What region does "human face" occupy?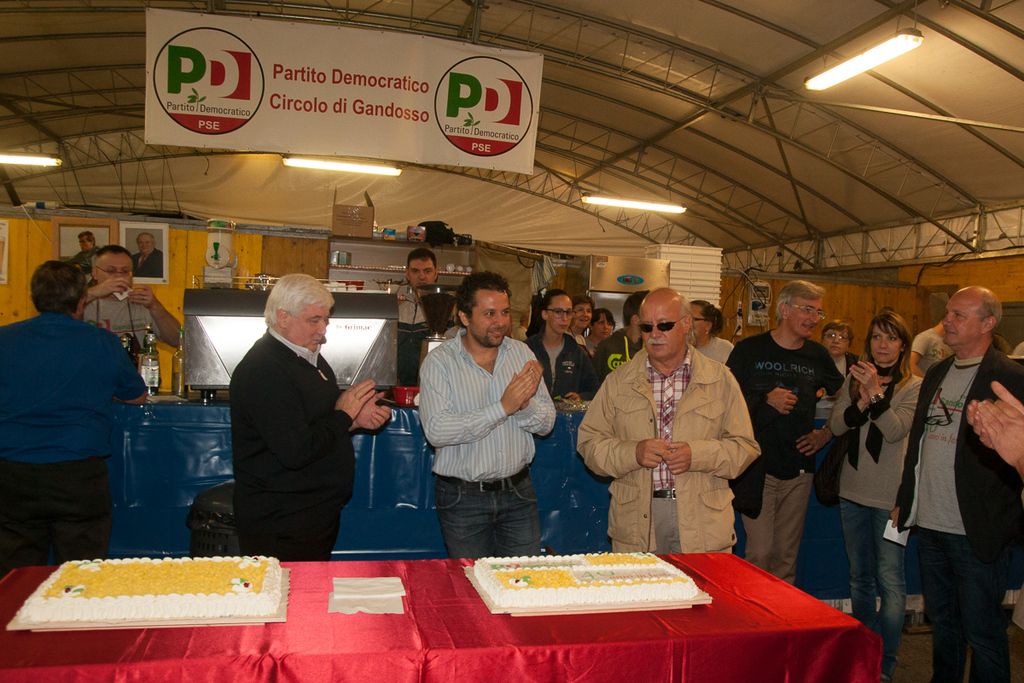
detection(823, 325, 847, 352).
